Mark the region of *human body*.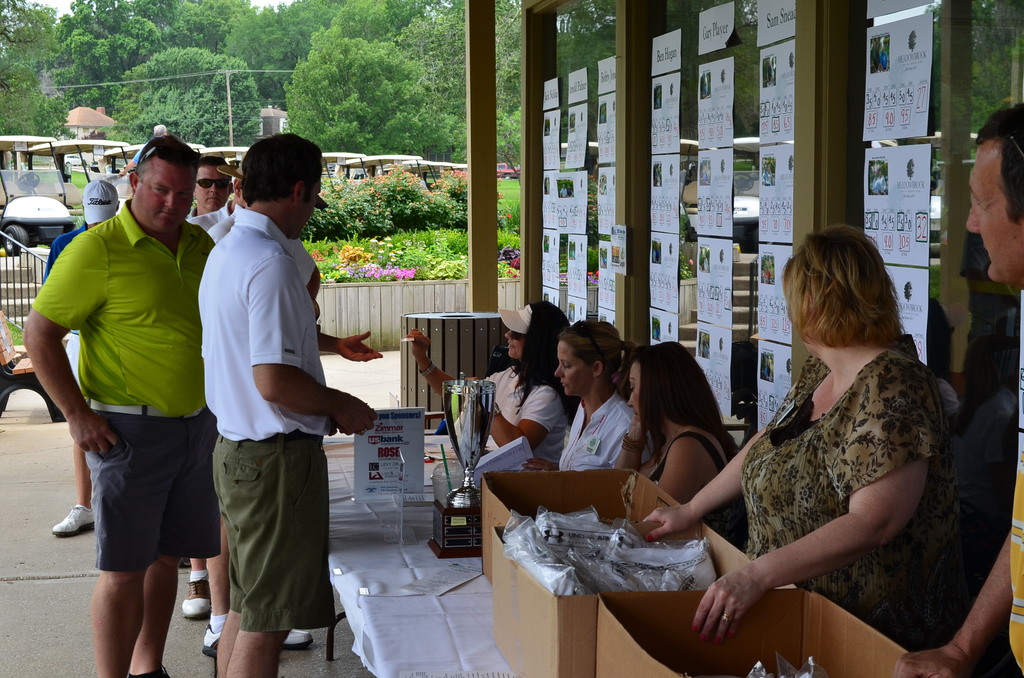
Region: <bbox>116, 143, 146, 175</bbox>.
